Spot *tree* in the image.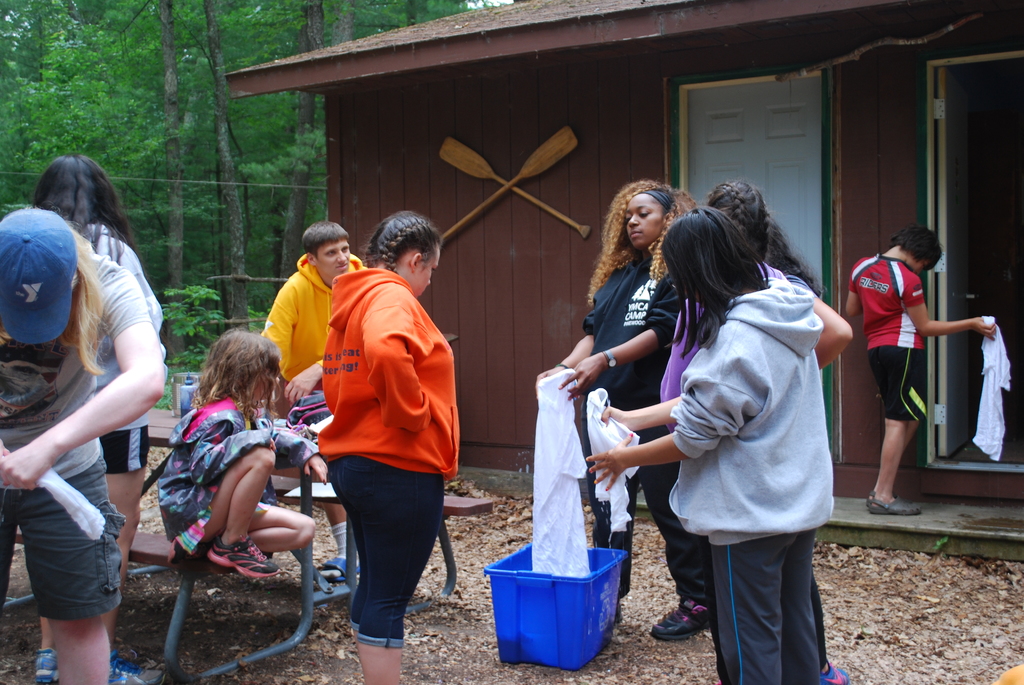
*tree* found at crop(355, 0, 507, 15).
